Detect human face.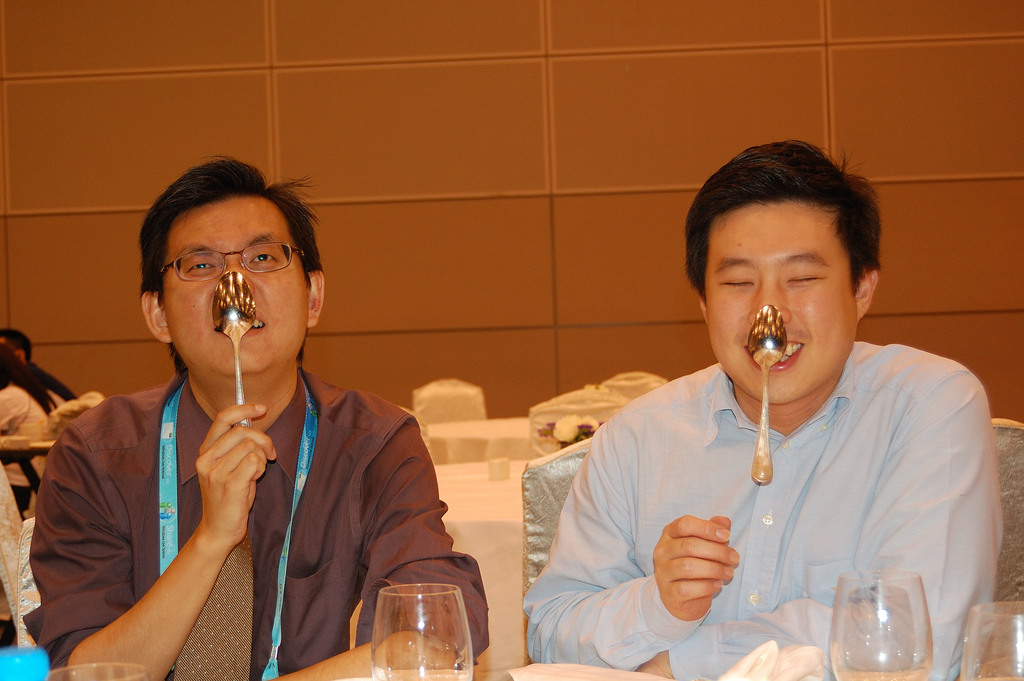
Detected at box=[158, 201, 309, 377].
